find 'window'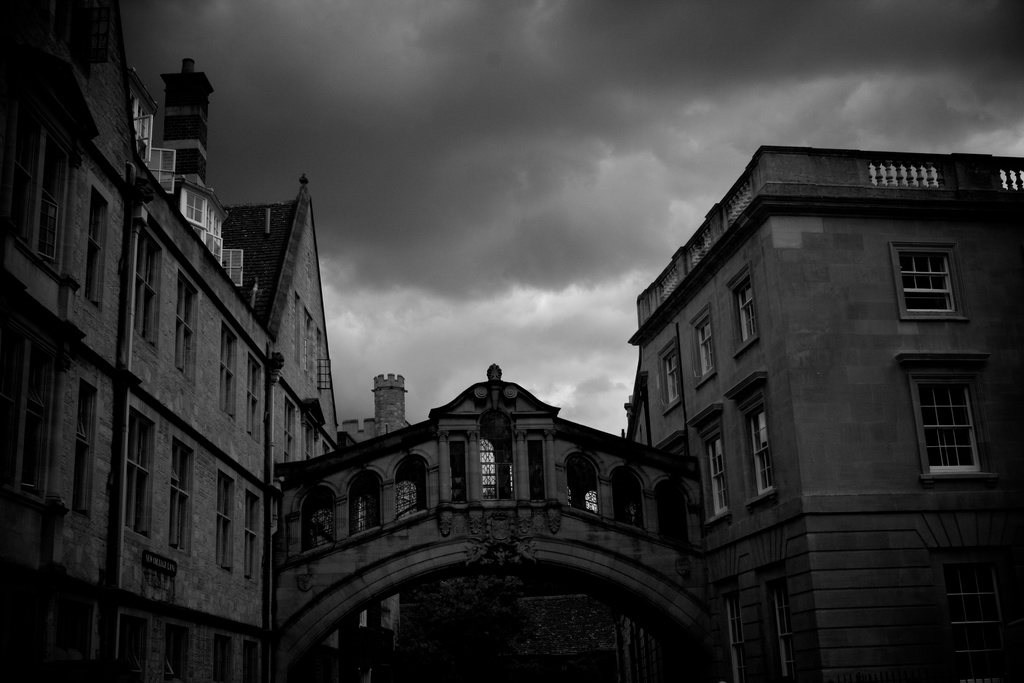
Rect(283, 397, 299, 467)
